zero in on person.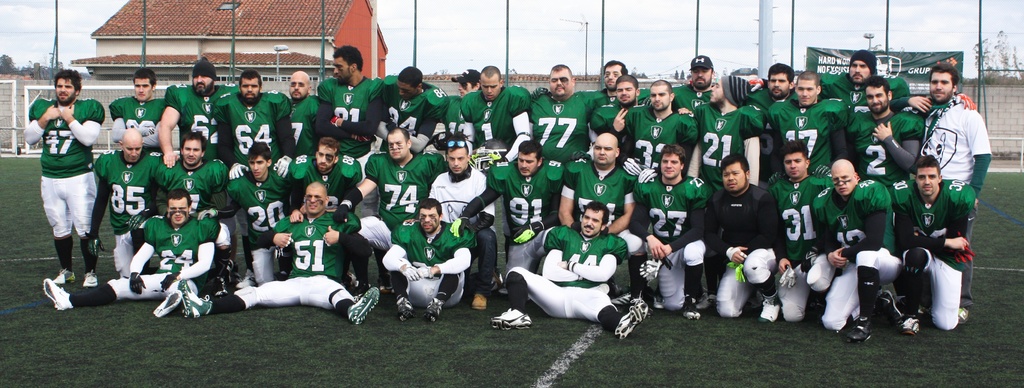
Zeroed in: (left=637, top=139, right=710, bottom=312).
